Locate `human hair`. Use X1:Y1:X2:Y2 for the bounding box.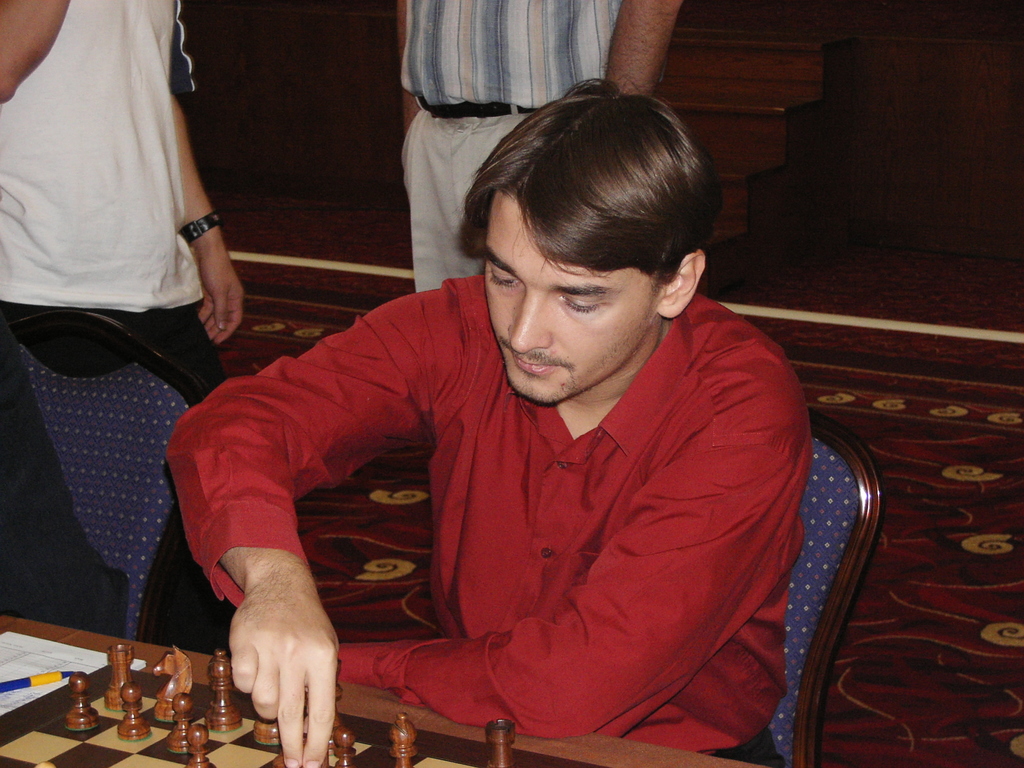
474:83:722:328.
